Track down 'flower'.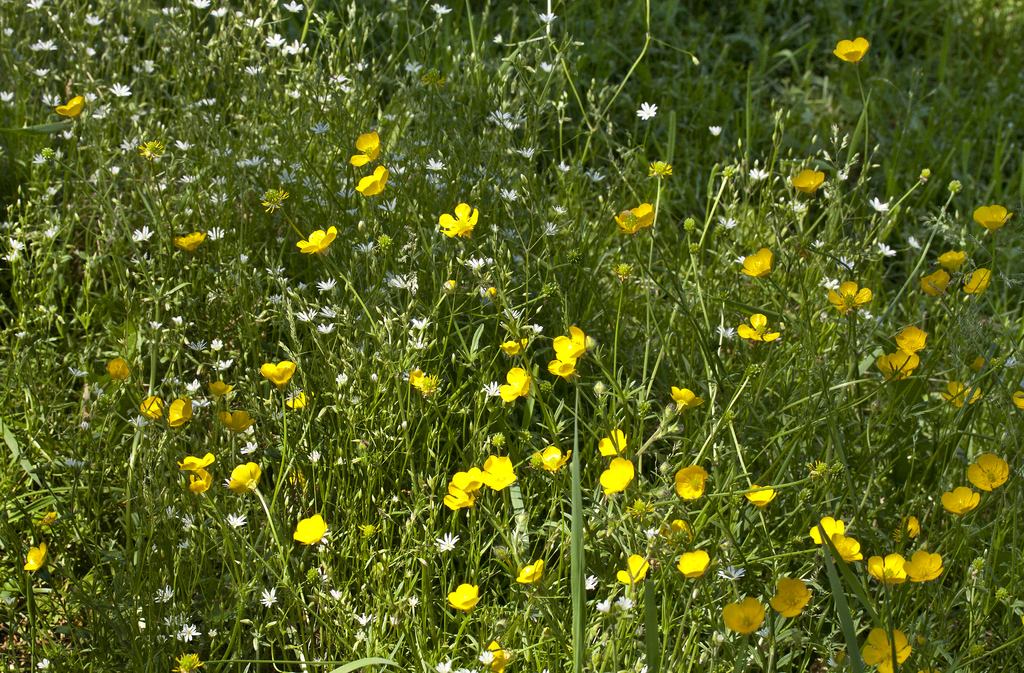
Tracked to BBox(487, 460, 513, 489).
